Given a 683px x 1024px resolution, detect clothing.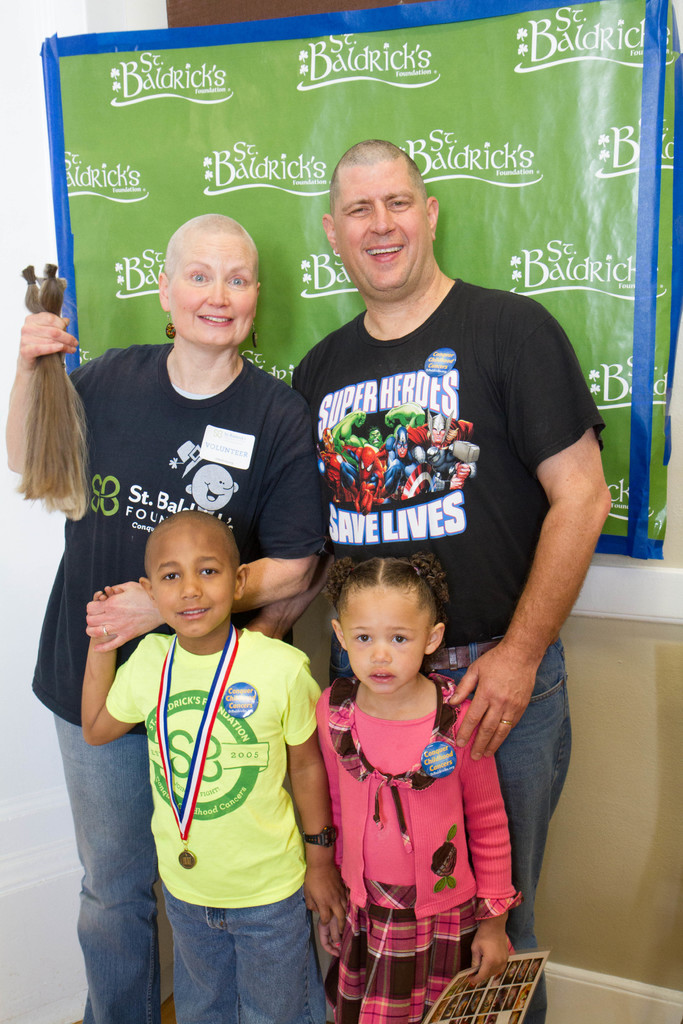
(x1=322, y1=664, x2=513, y2=984).
